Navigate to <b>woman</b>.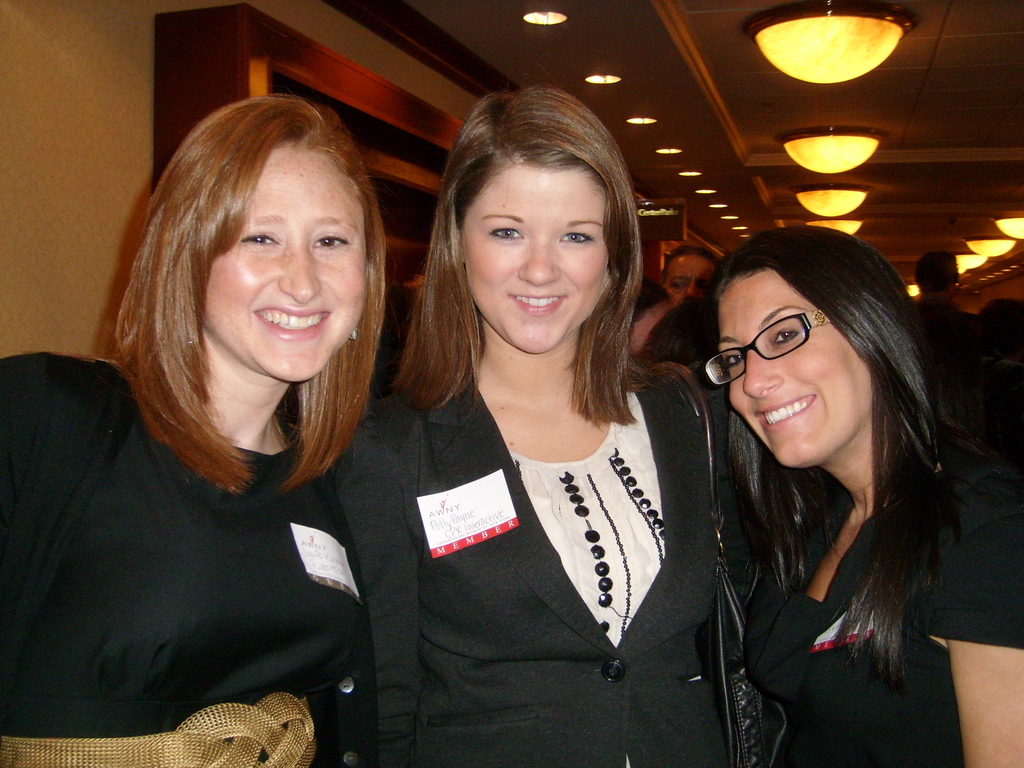
Navigation target: crop(689, 227, 1023, 767).
